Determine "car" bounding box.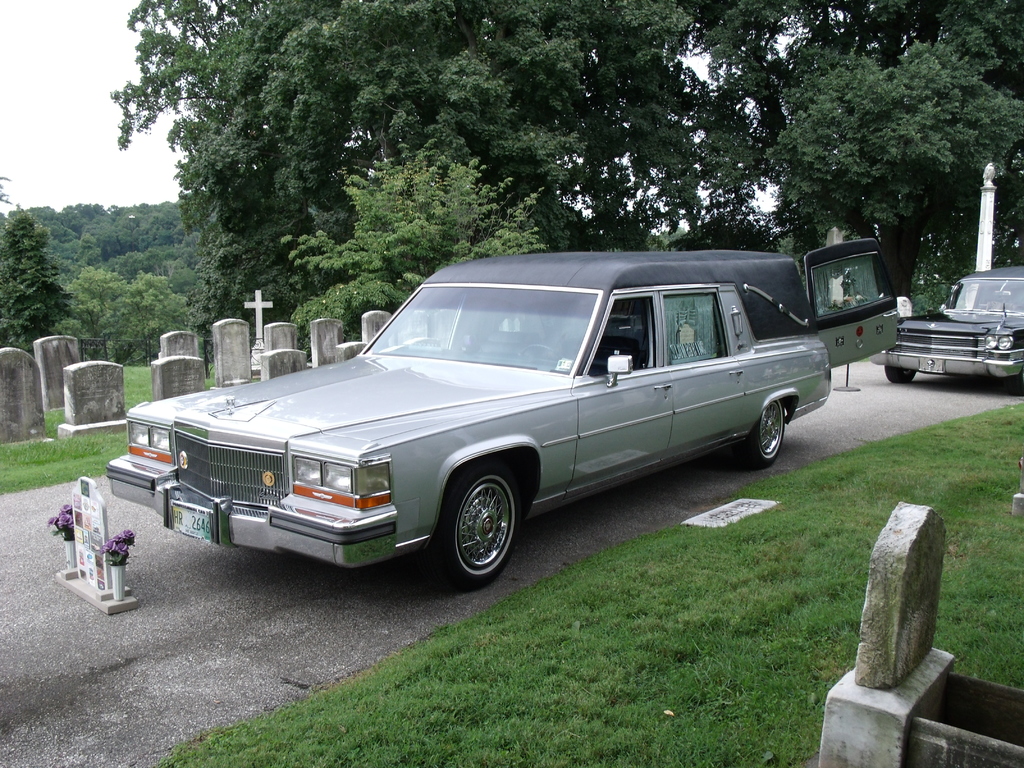
Determined: 106 244 900 588.
